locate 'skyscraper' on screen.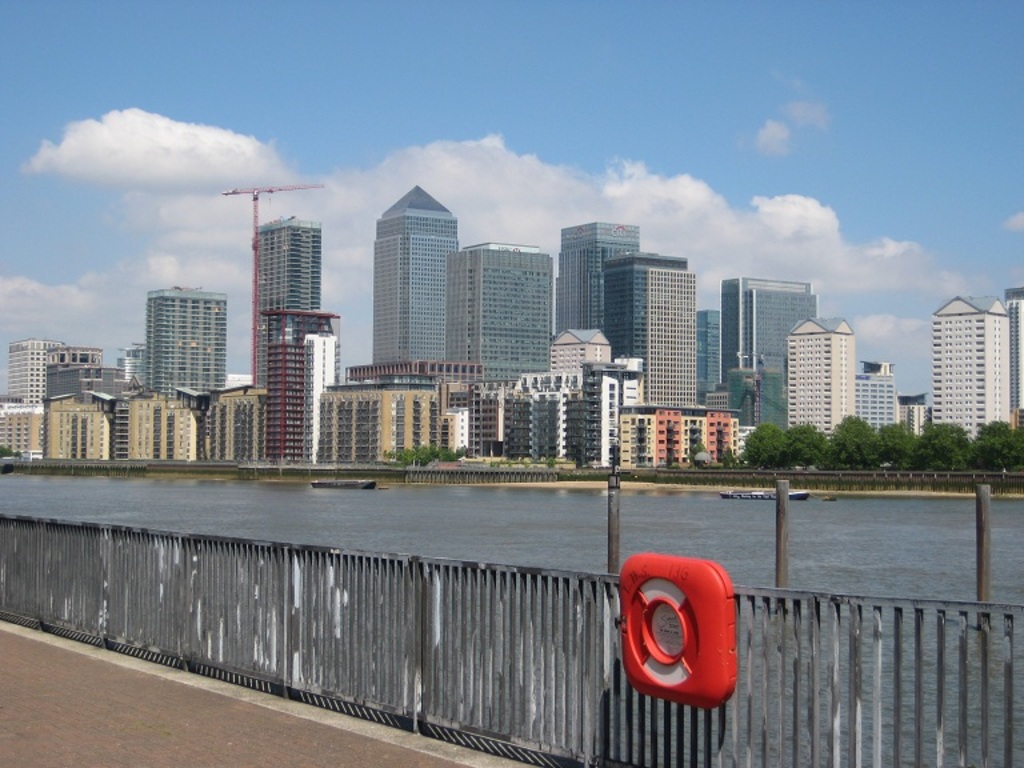
On screen at (x1=903, y1=391, x2=935, y2=432).
